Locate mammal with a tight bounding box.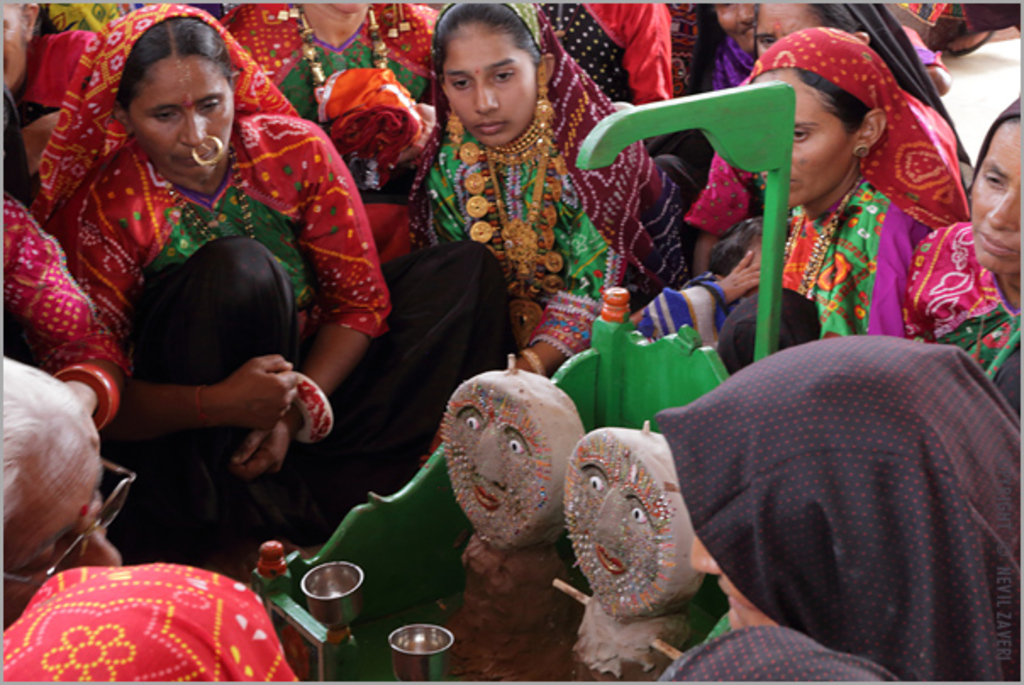
left=410, top=10, right=666, bottom=370.
